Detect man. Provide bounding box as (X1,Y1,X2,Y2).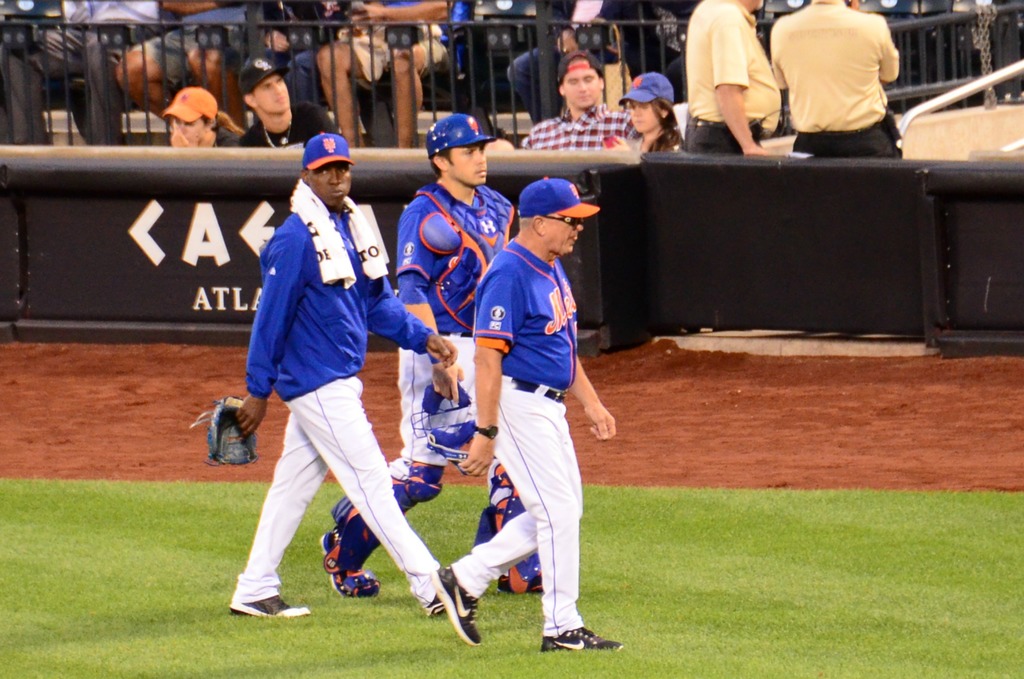
(0,0,164,145).
